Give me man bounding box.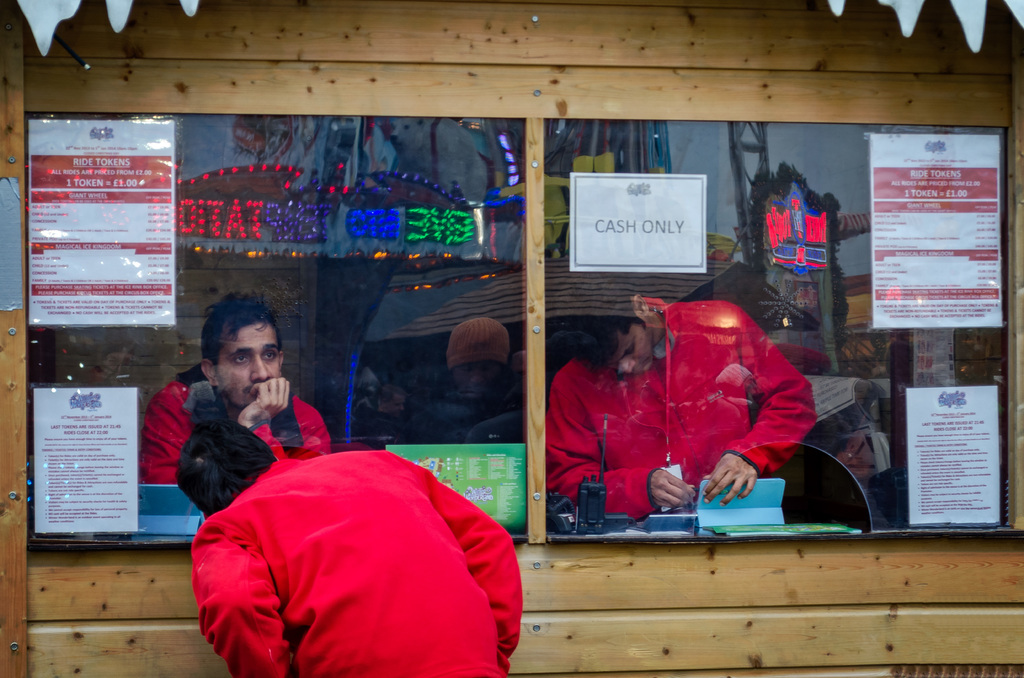
l=181, t=380, r=511, b=669.
